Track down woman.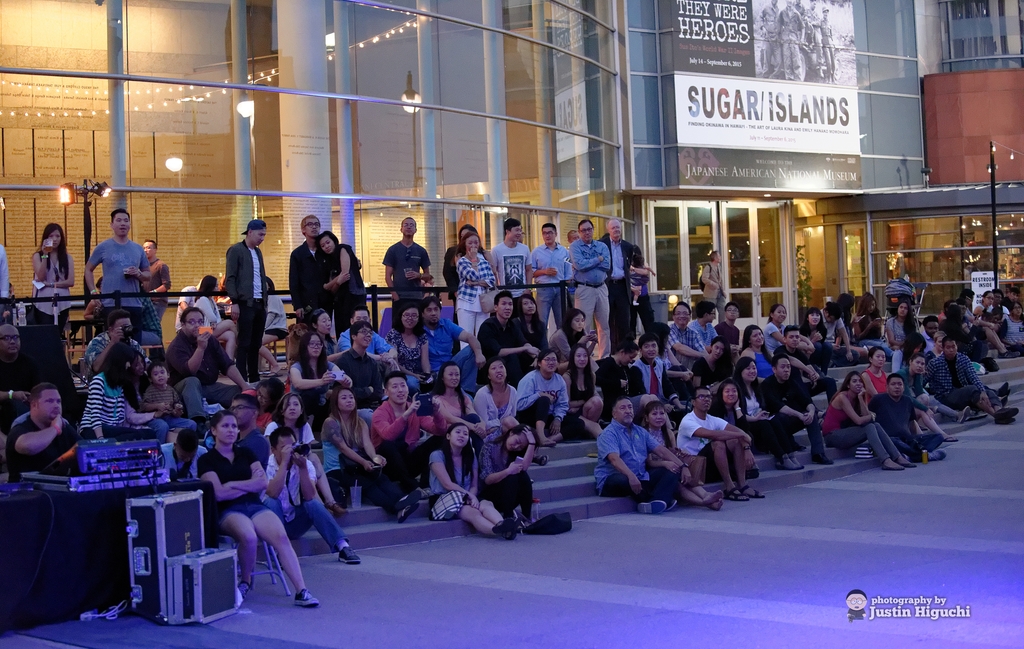
Tracked to 428:422:520:539.
